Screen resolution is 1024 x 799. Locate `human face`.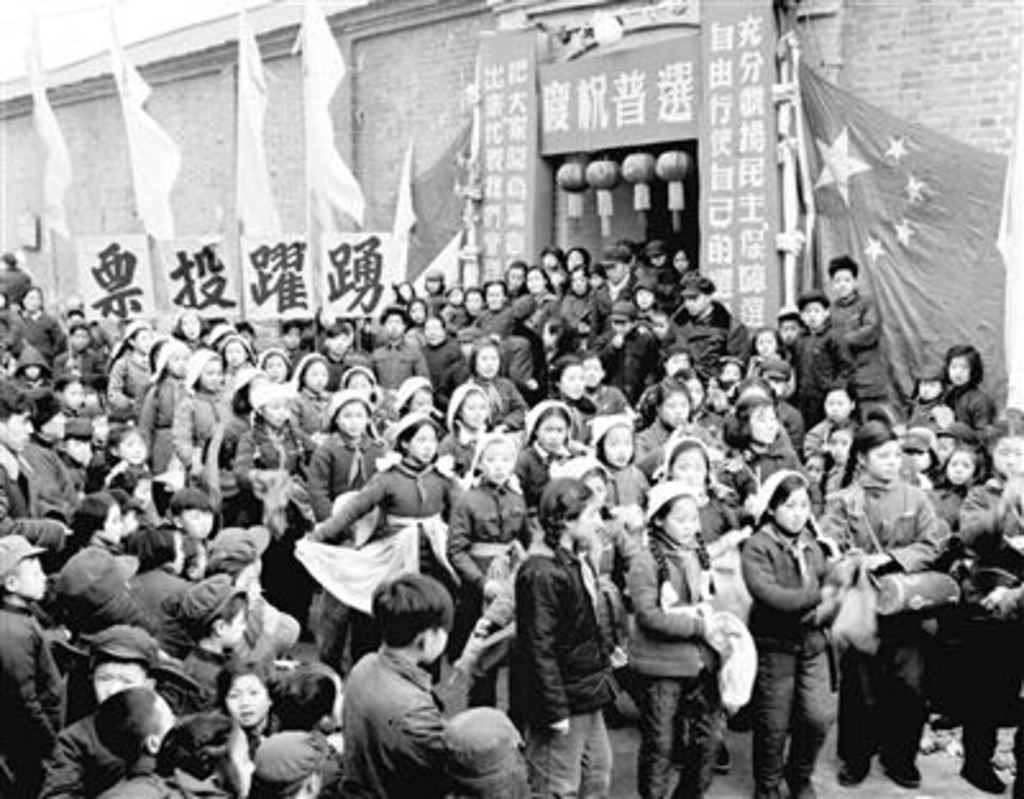
<box>15,553,51,597</box>.
